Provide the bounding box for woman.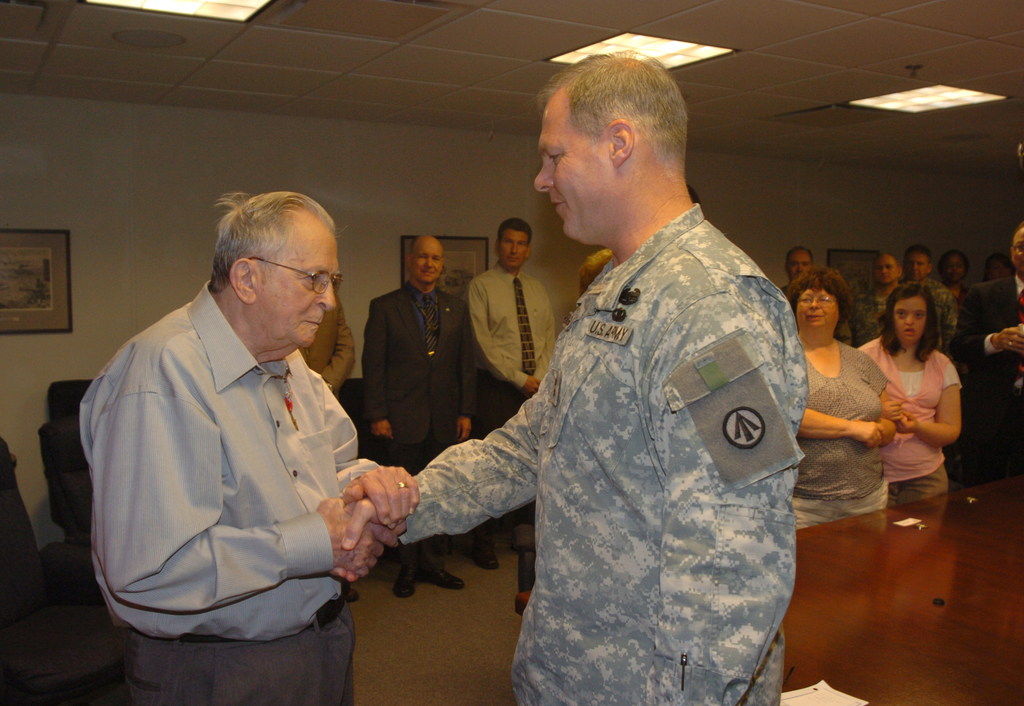
789,265,893,528.
